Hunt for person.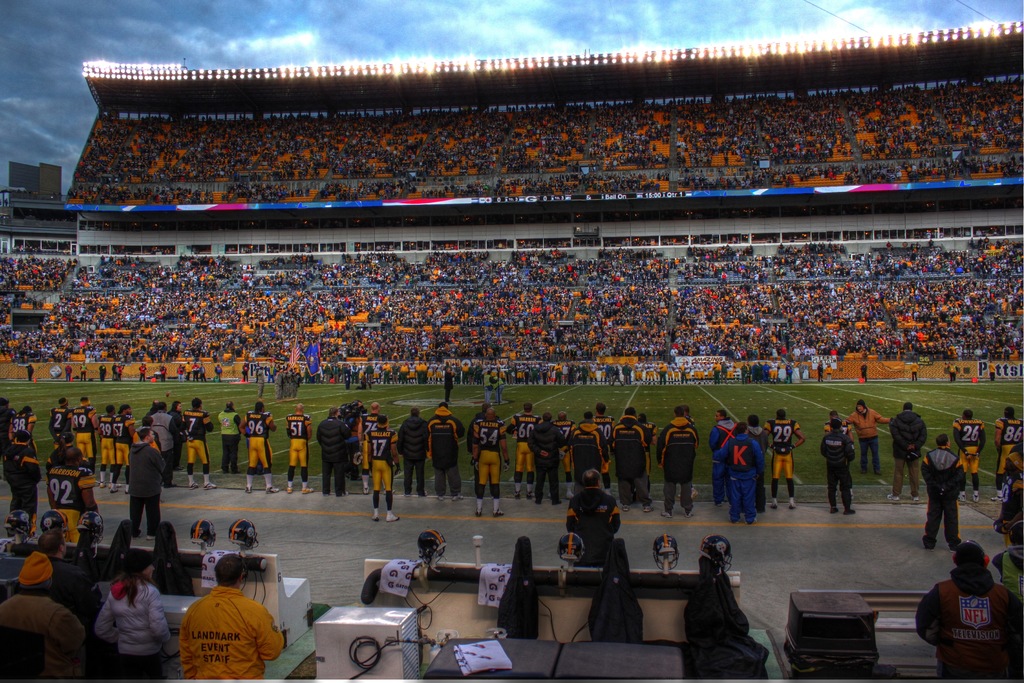
Hunted down at bbox=[939, 411, 990, 502].
